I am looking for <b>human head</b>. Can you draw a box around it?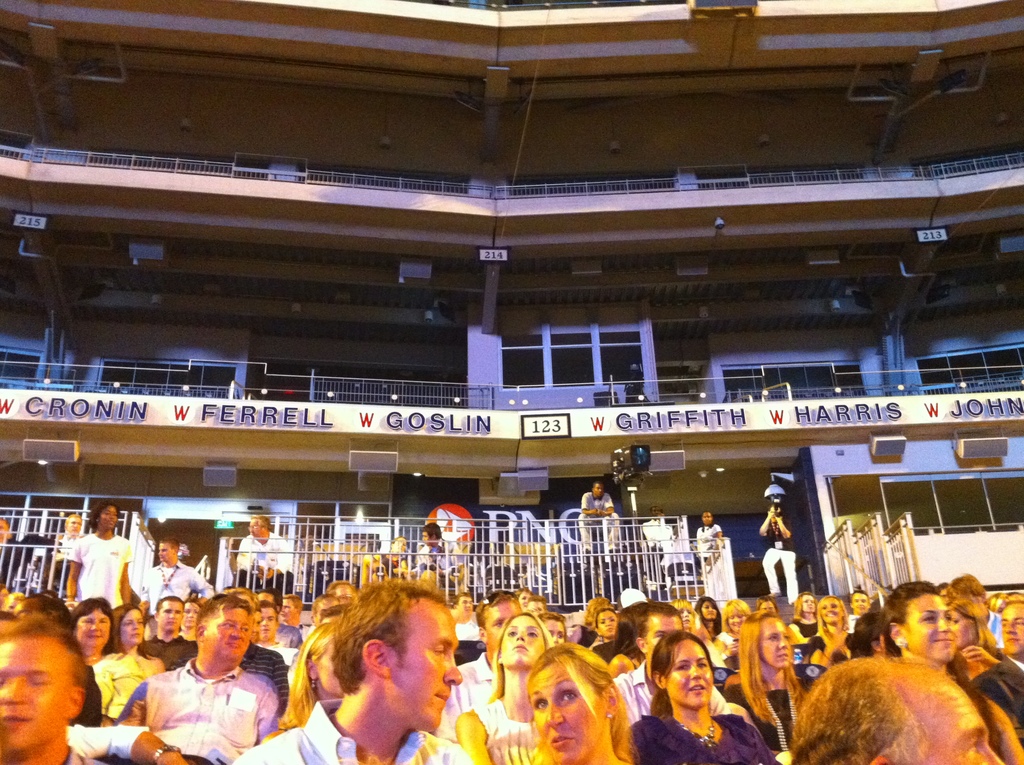
Sure, the bounding box is bbox=(249, 514, 273, 543).
